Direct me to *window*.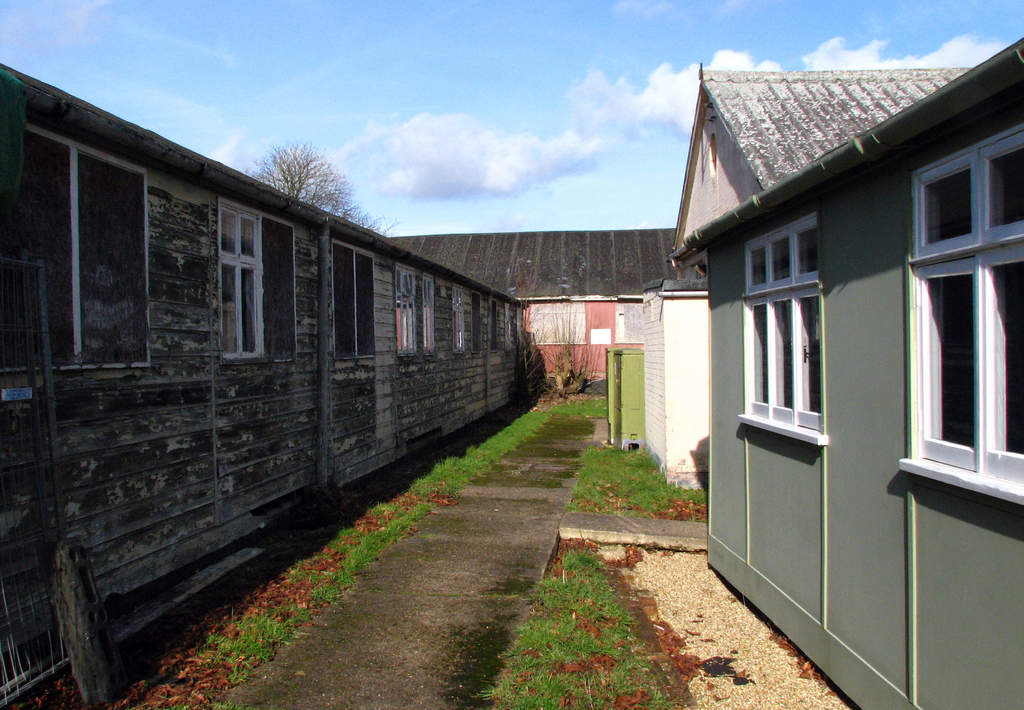
Direction: x1=219, y1=197, x2=269, y2=365.
